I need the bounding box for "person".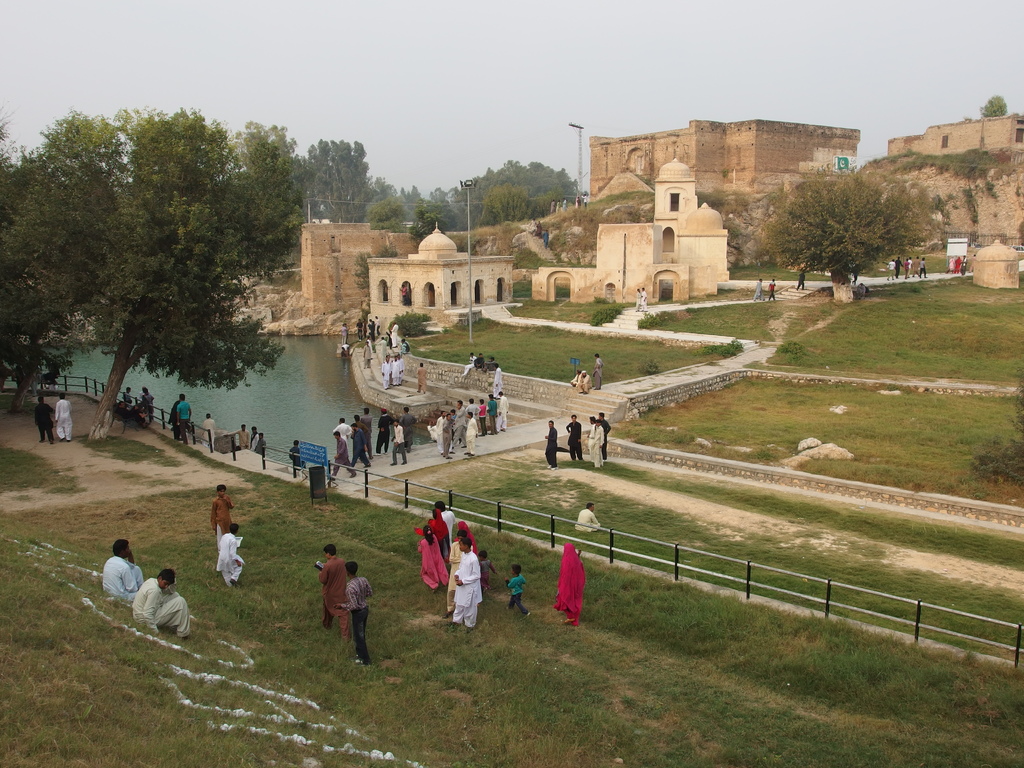
Here it is: x1=132 y1=570 x2=186 y2=640.
